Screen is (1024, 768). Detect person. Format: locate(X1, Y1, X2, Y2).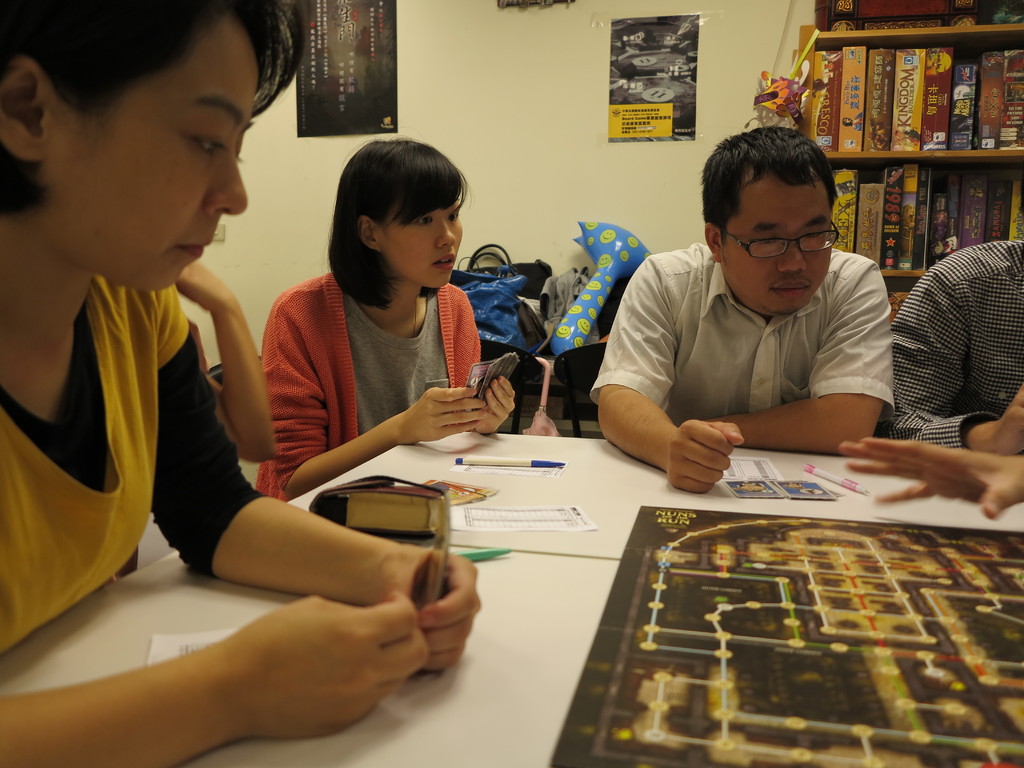
locate(251, 138, 515, 500).
